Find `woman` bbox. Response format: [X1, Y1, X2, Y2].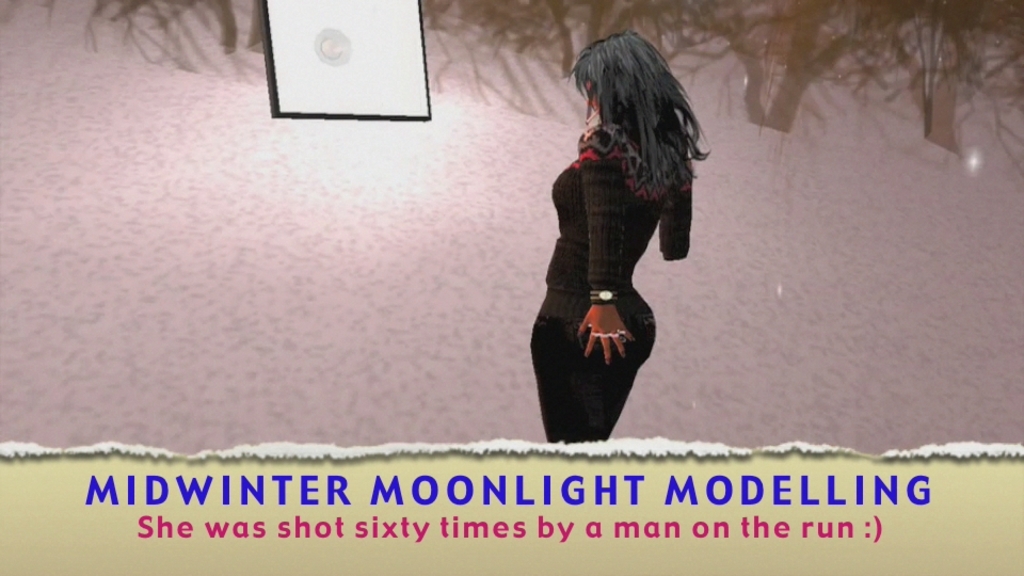
[513, 22, 713, 445].
